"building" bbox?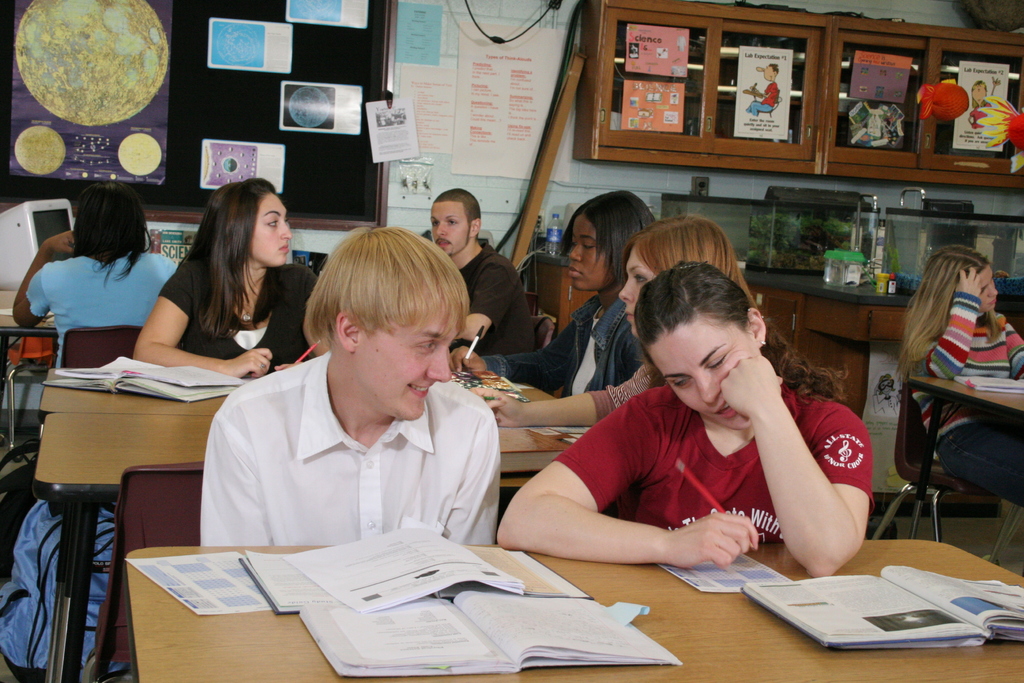
0:0:1020:682
